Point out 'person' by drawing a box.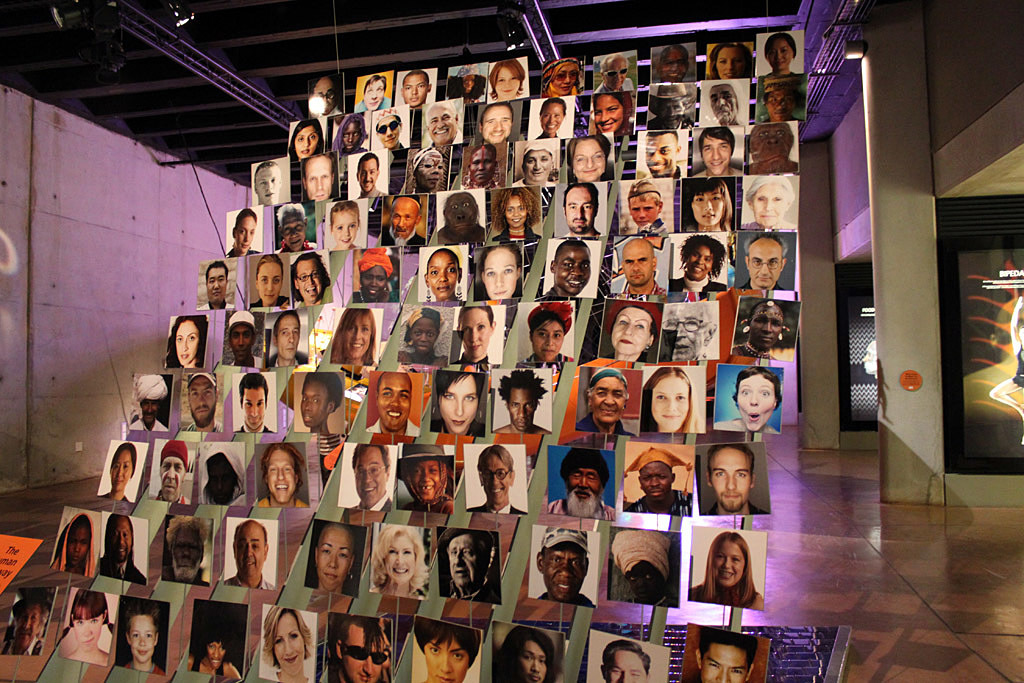
[52, 512, 92, 578].
